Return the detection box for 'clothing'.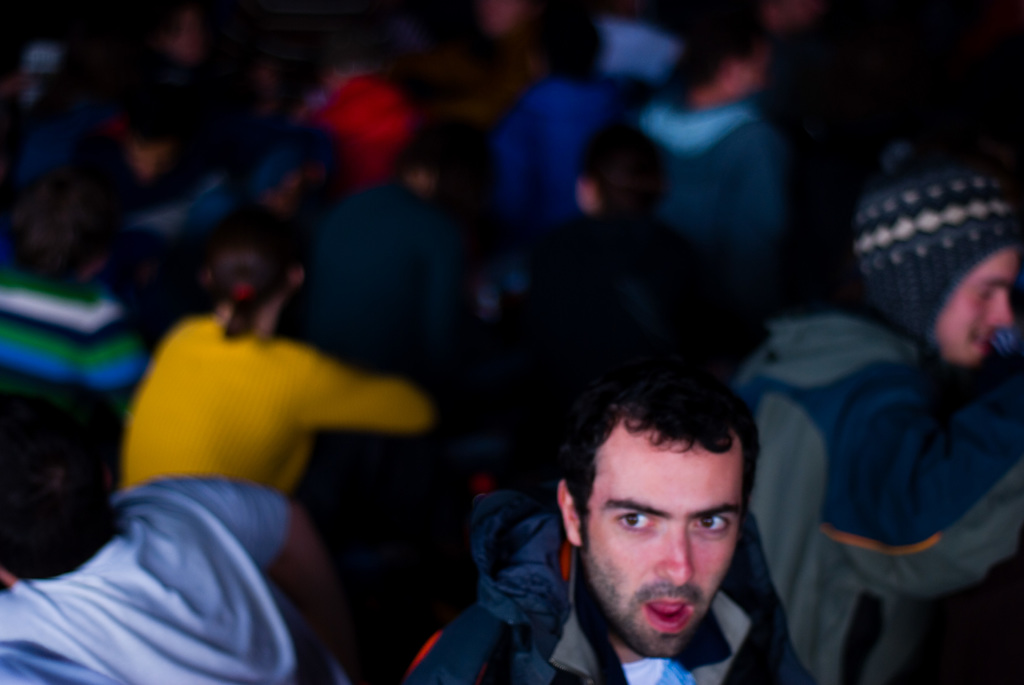
[127, 307, 415, 492].
